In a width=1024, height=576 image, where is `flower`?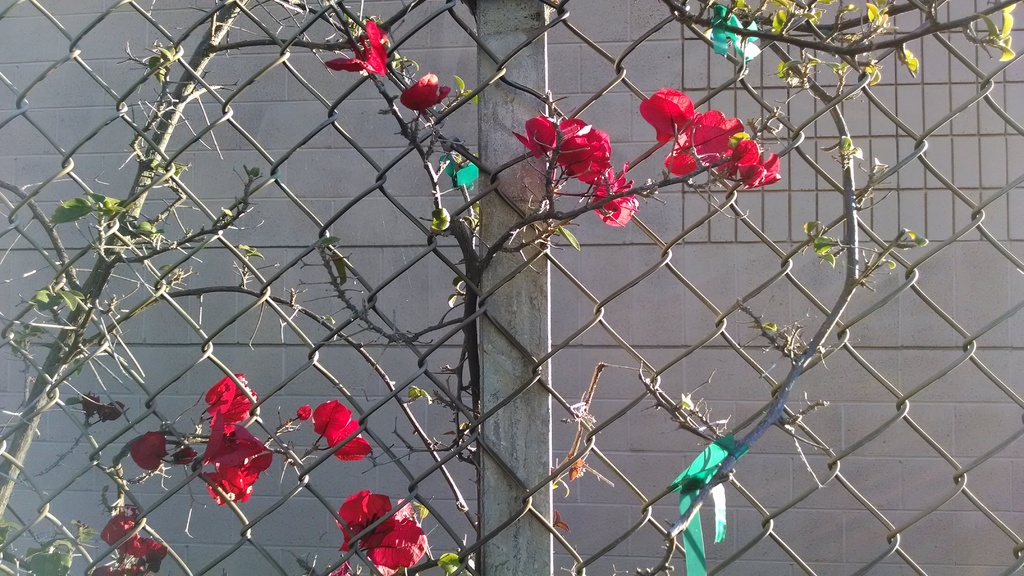
locate(547, 127, 614, 184).
